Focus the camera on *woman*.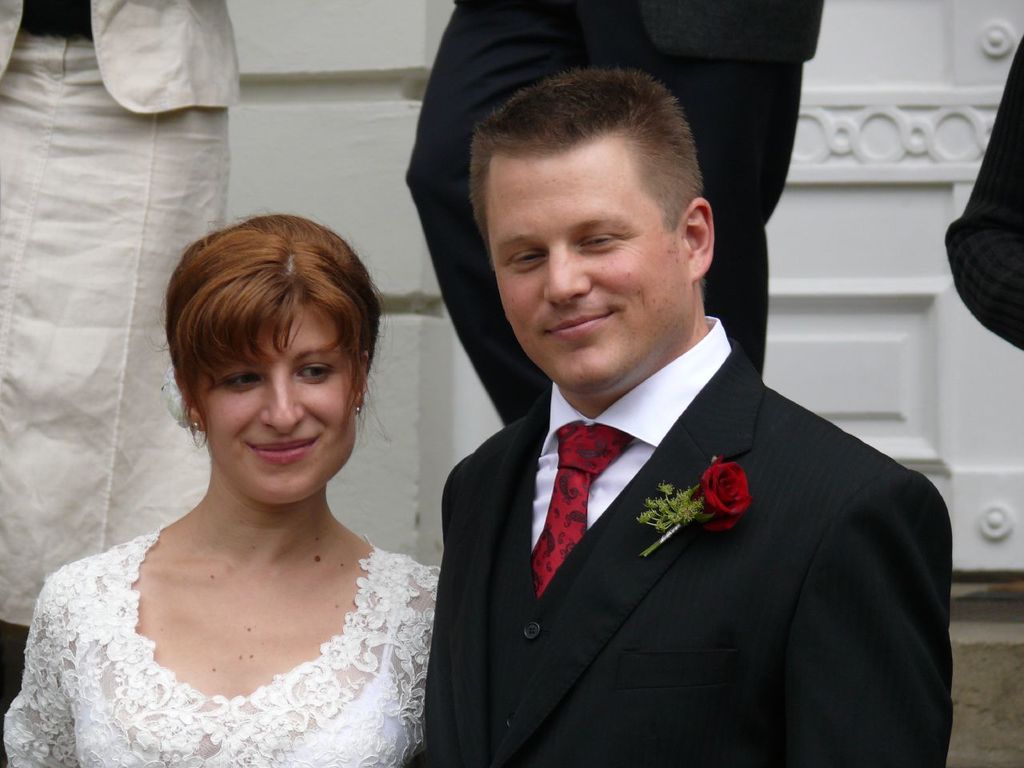
Focus region: (17, 198, 485, 767).
